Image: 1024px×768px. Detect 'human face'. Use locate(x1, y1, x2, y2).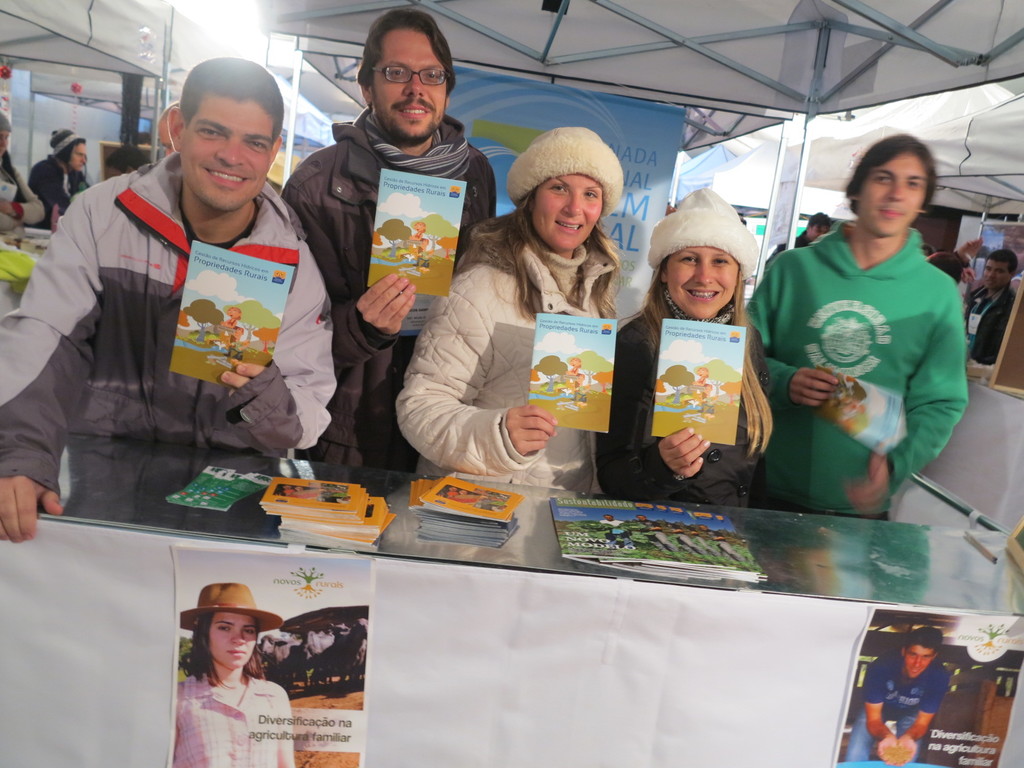
locate(981, 261, 1007, 289).
